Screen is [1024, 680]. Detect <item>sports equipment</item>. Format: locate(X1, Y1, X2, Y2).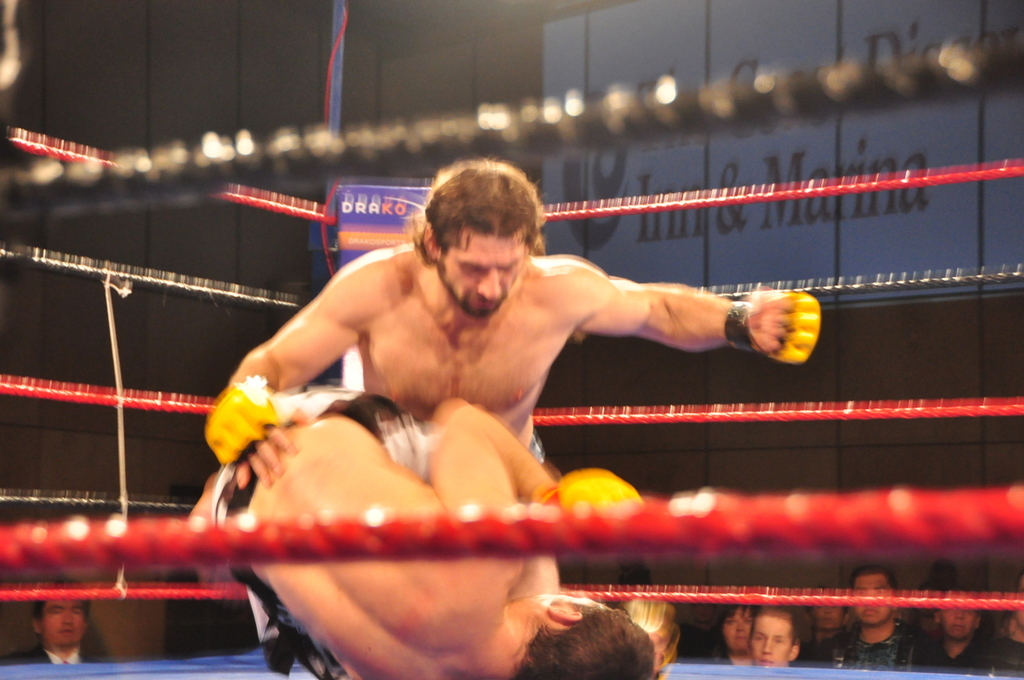
locate(534, 464, 637, 506).
